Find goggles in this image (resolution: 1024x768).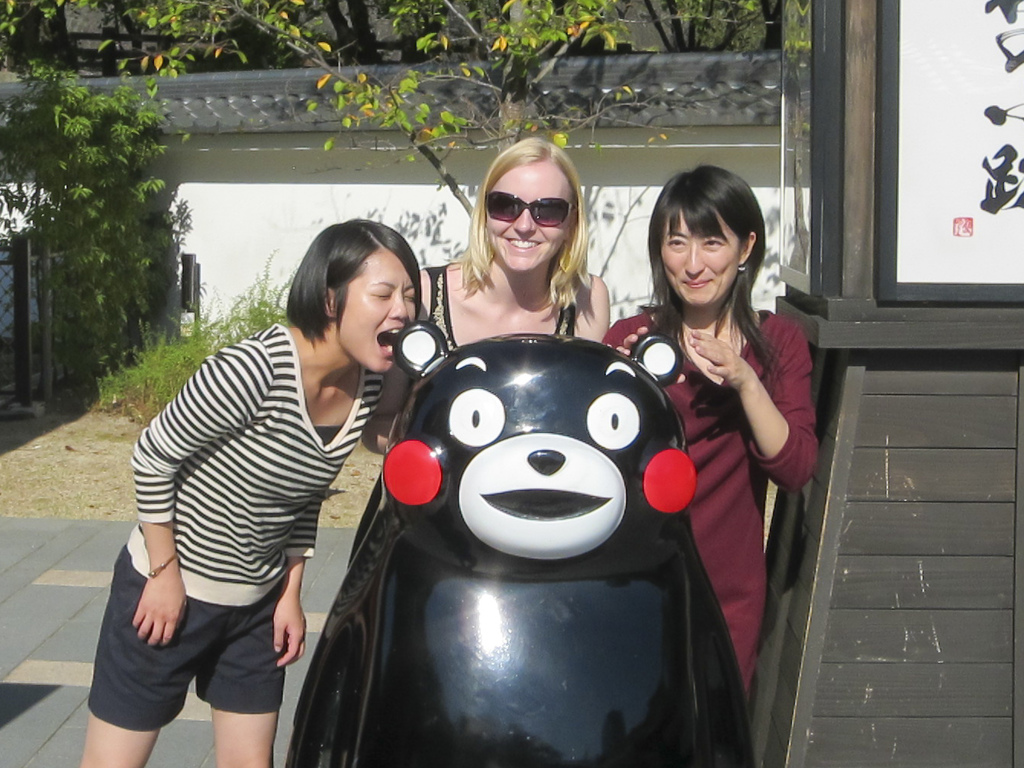
<box>485,187,576,226</box>.
